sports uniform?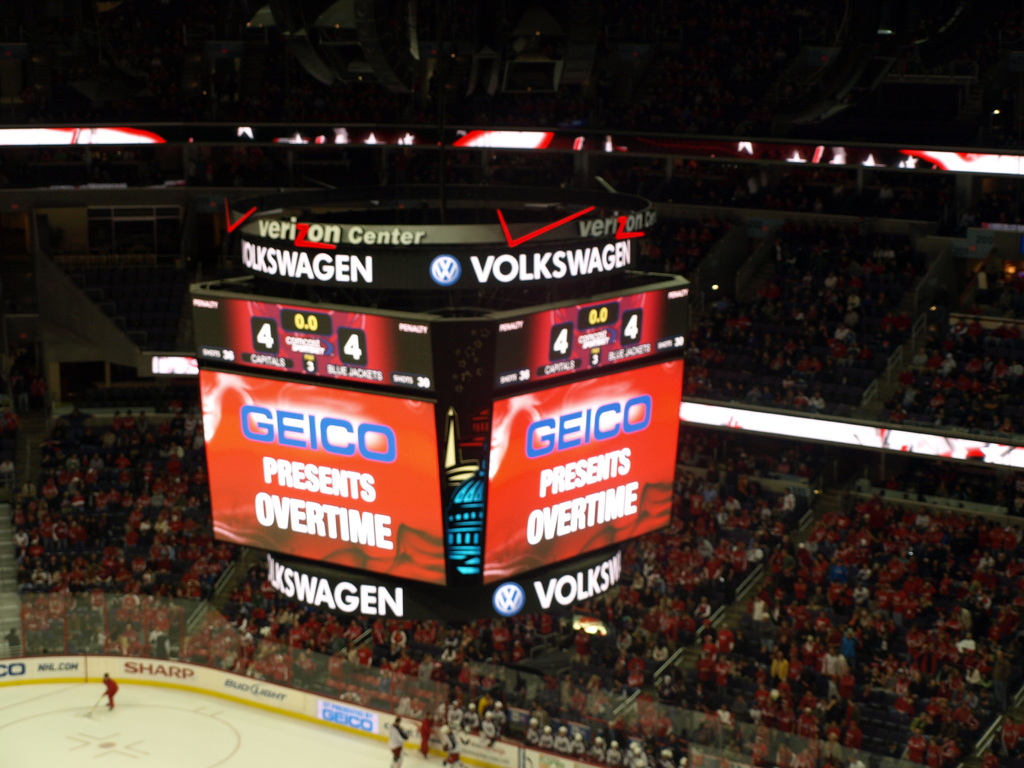
{"left": 102, "top": 678, "right": 115, "bottom": 708}
